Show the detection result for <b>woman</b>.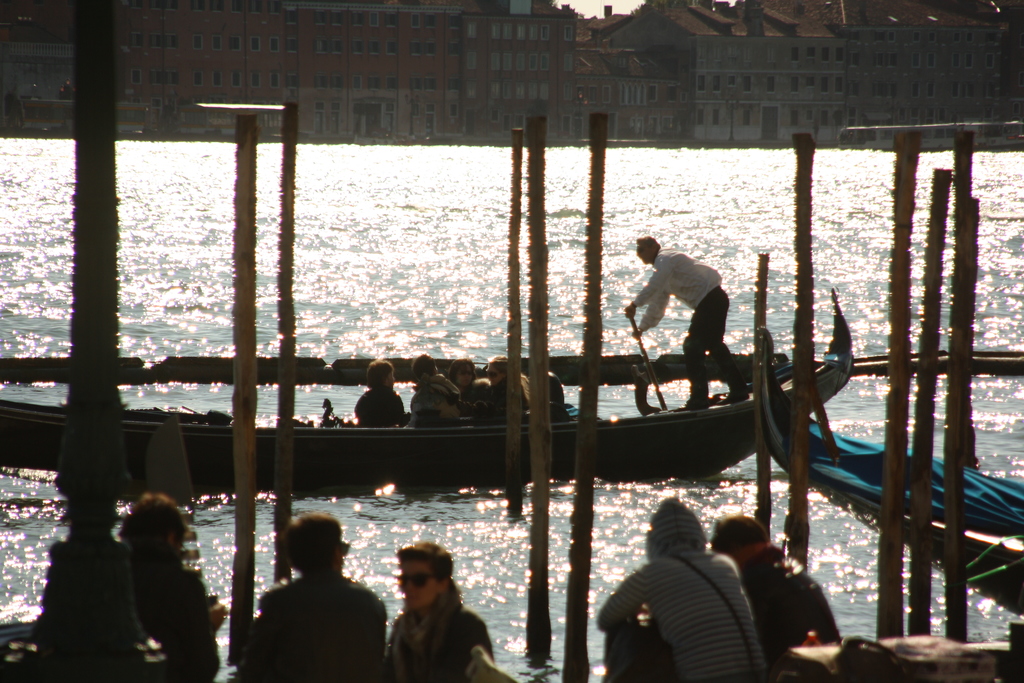
l=440, t=361, r=477, b=407.
